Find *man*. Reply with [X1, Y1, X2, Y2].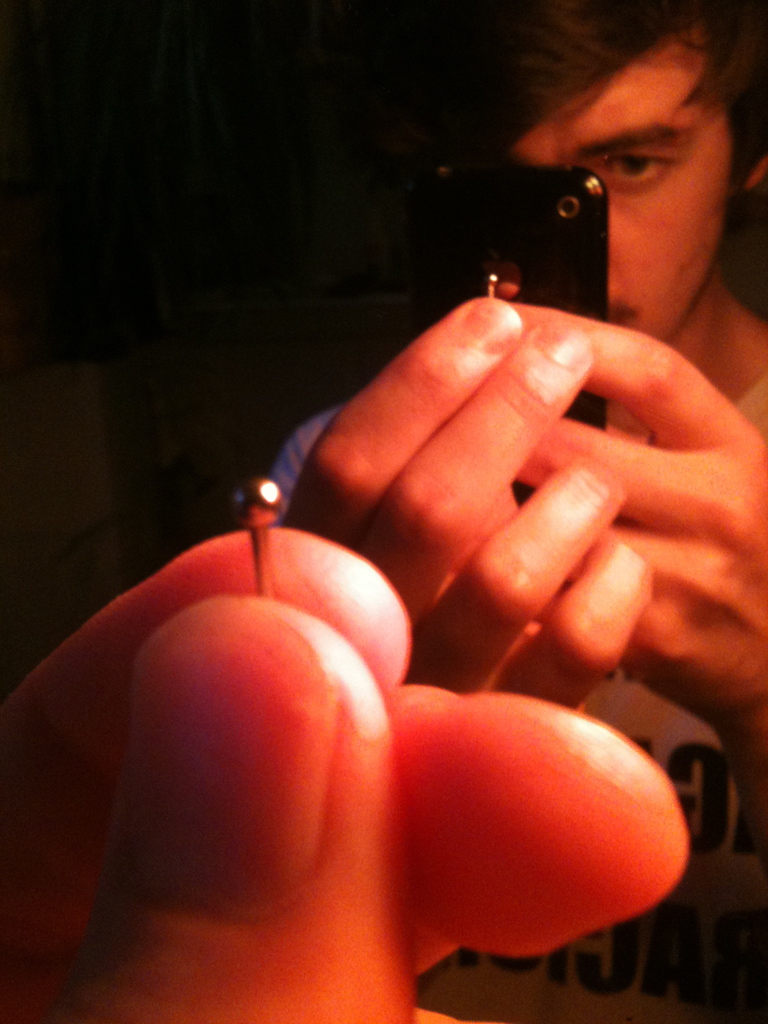
[249, 0, 767, 1023].
